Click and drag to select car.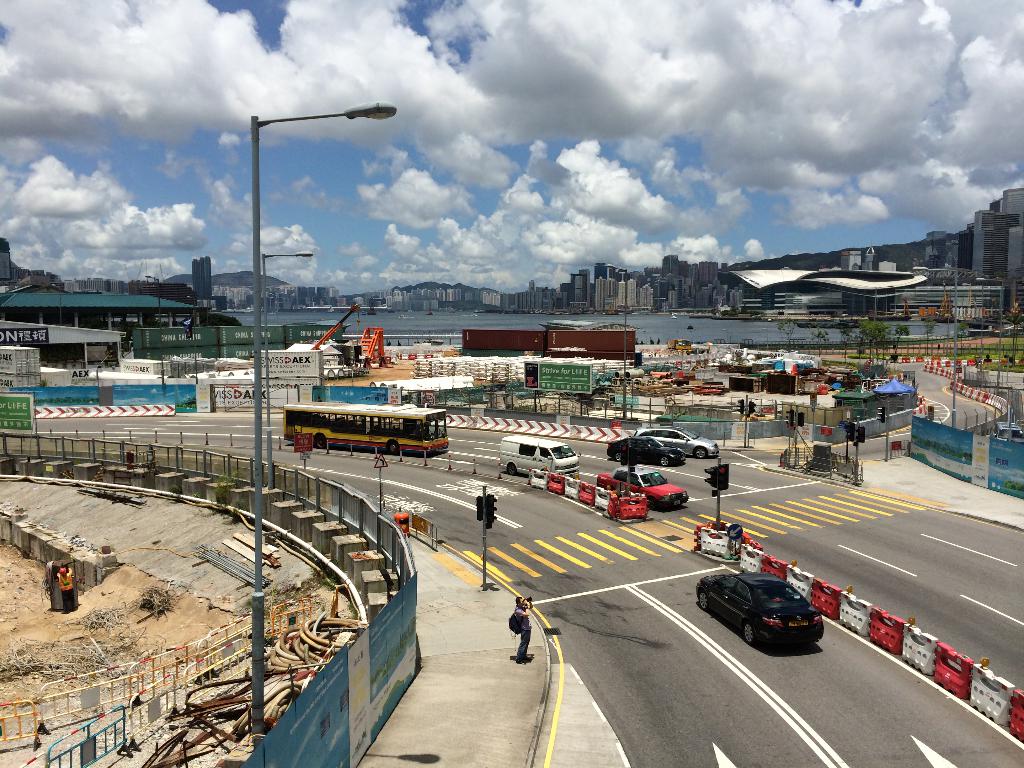
Selection: l=600, t=467, r=689, b=515.
